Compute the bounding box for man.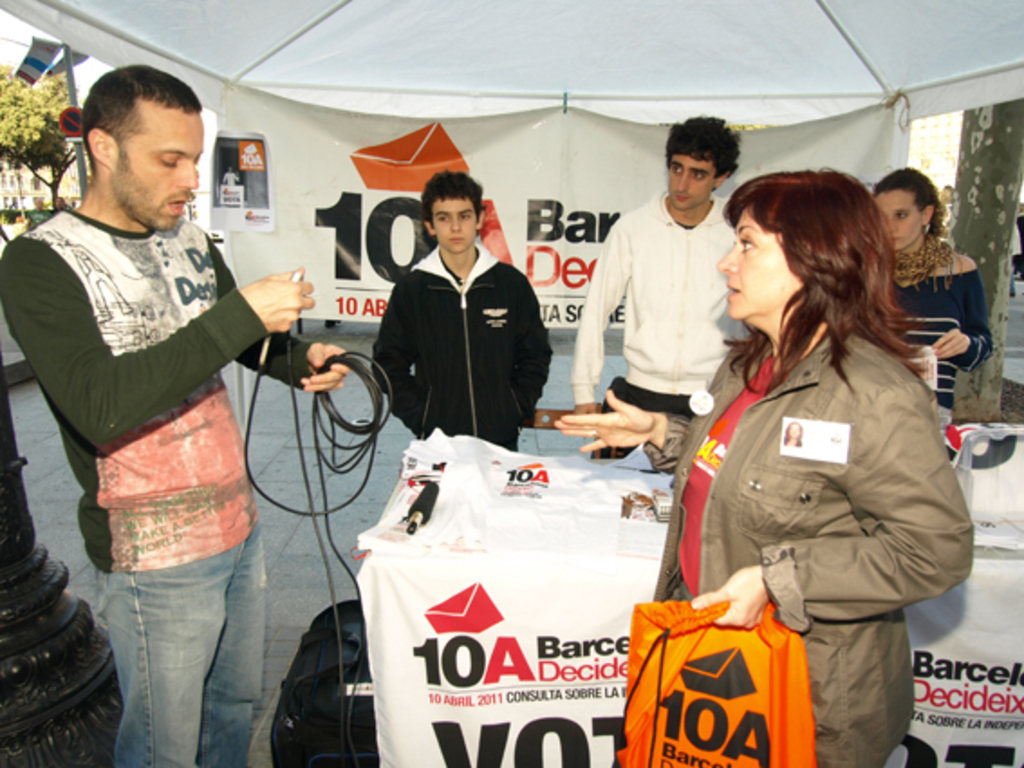
(left=367, top=175, right=562, bottom=443).
